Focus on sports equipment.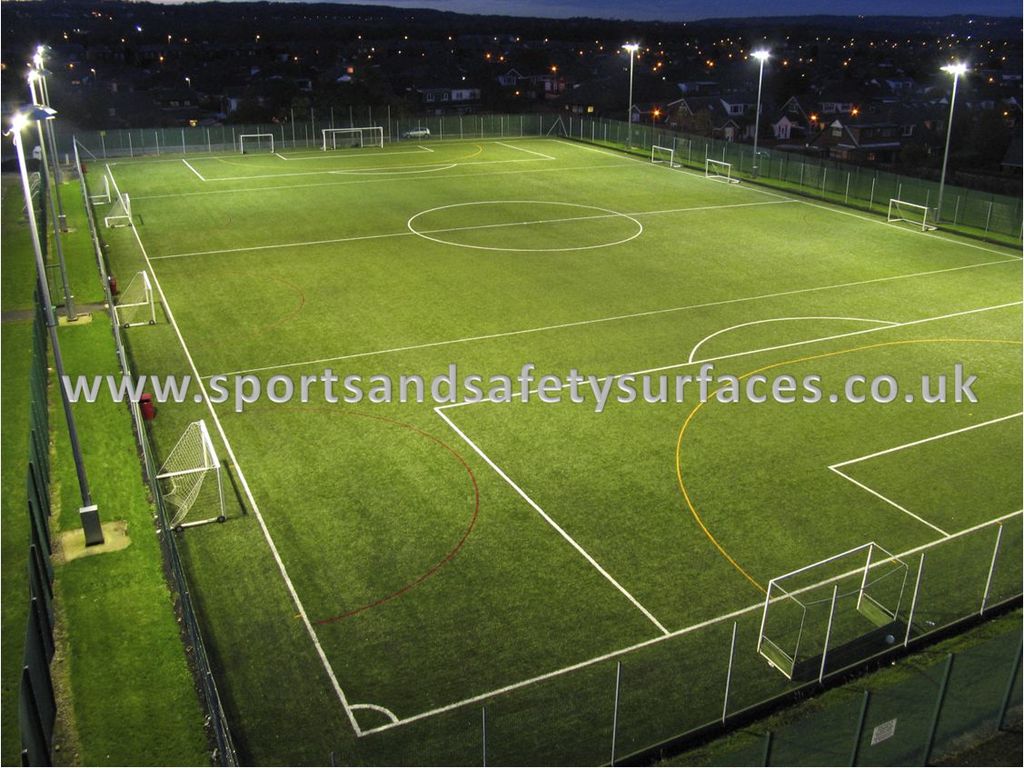
Focused at {"left": 240, "top": 133, "right": 273, "bottom": 153}.
